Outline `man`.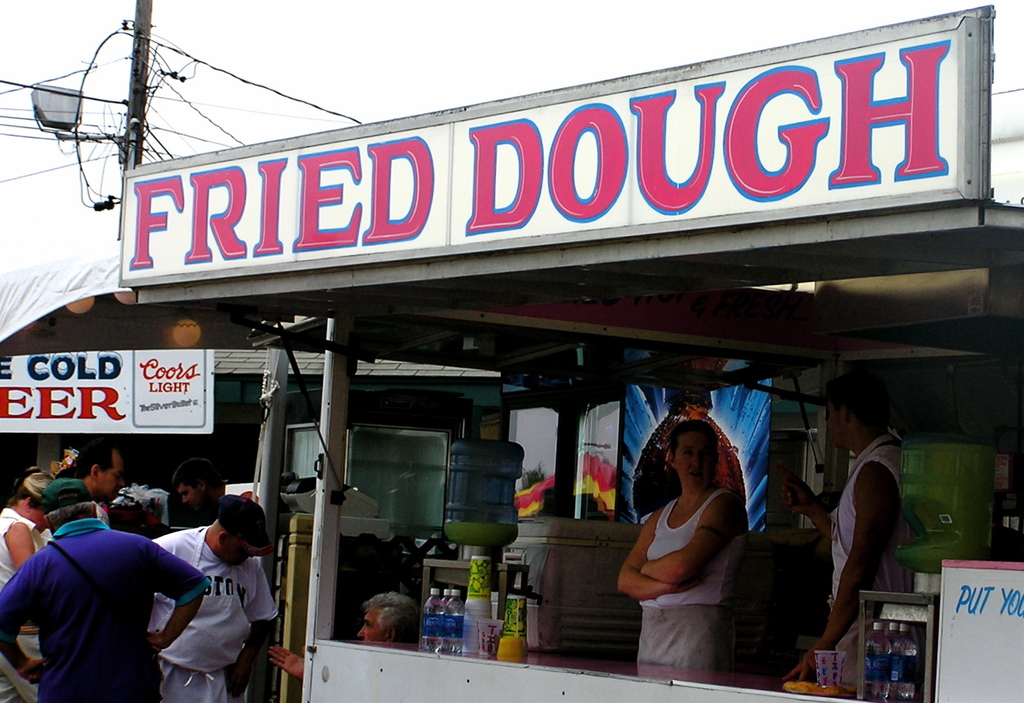
Outline: 266 590 417 683.
